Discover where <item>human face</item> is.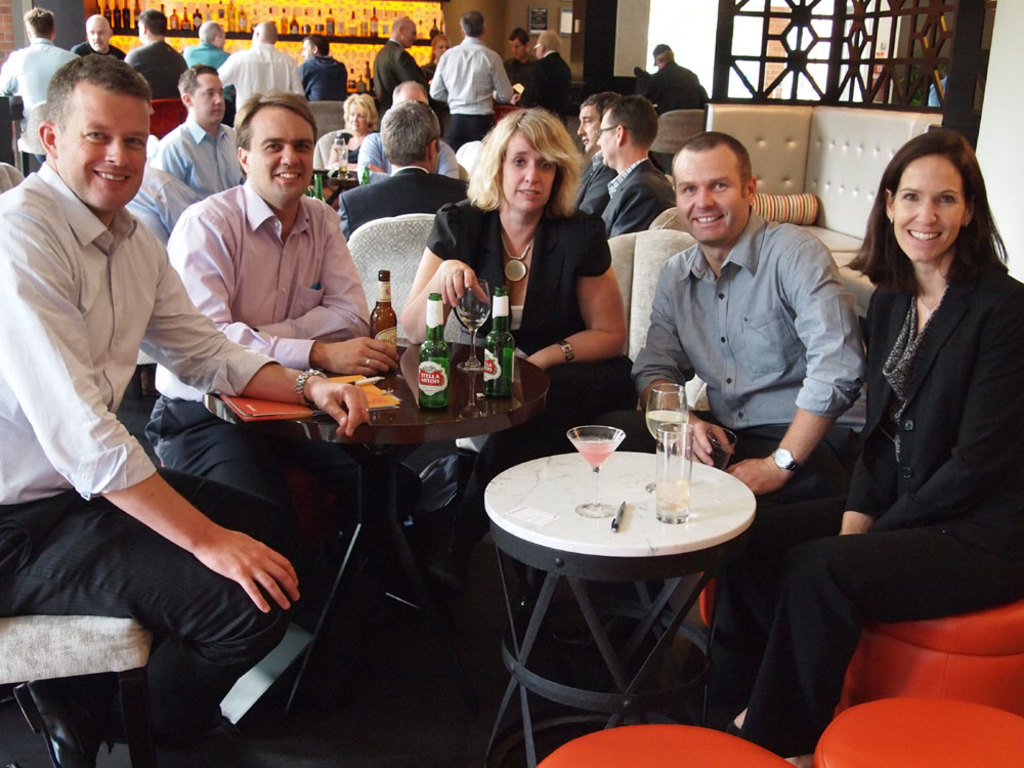
Discovered at 595,113,621,169.
